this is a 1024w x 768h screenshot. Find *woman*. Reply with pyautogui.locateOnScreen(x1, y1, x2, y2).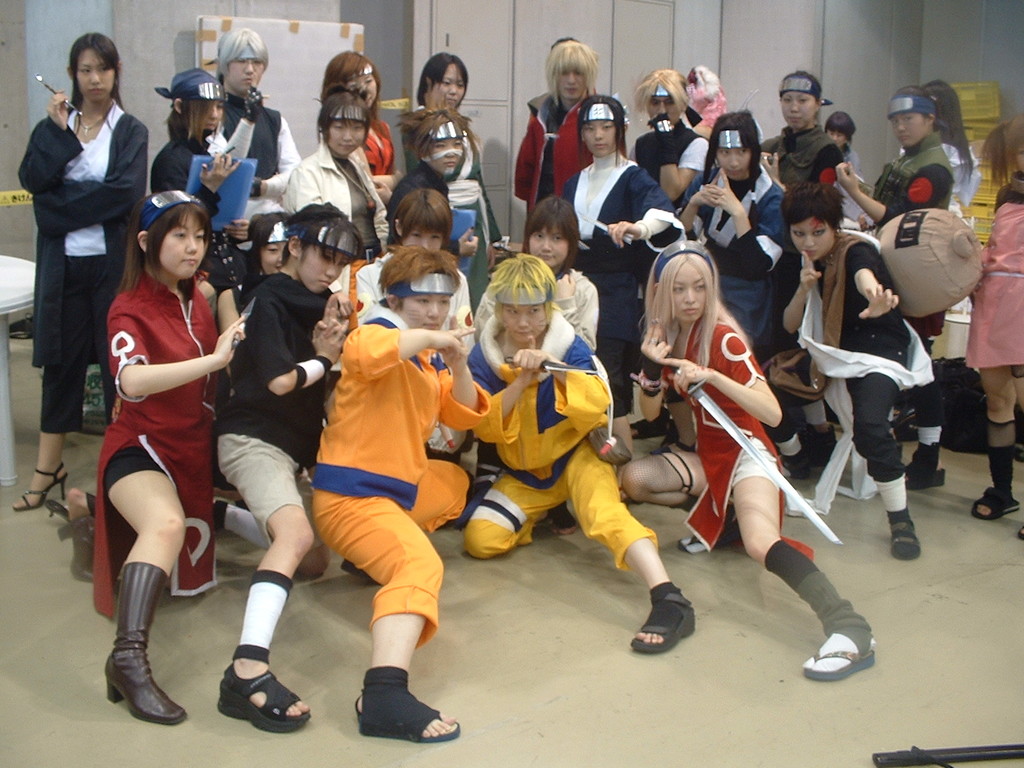
pyautogui.locateOnScreen(404, 111, 483, 259).
